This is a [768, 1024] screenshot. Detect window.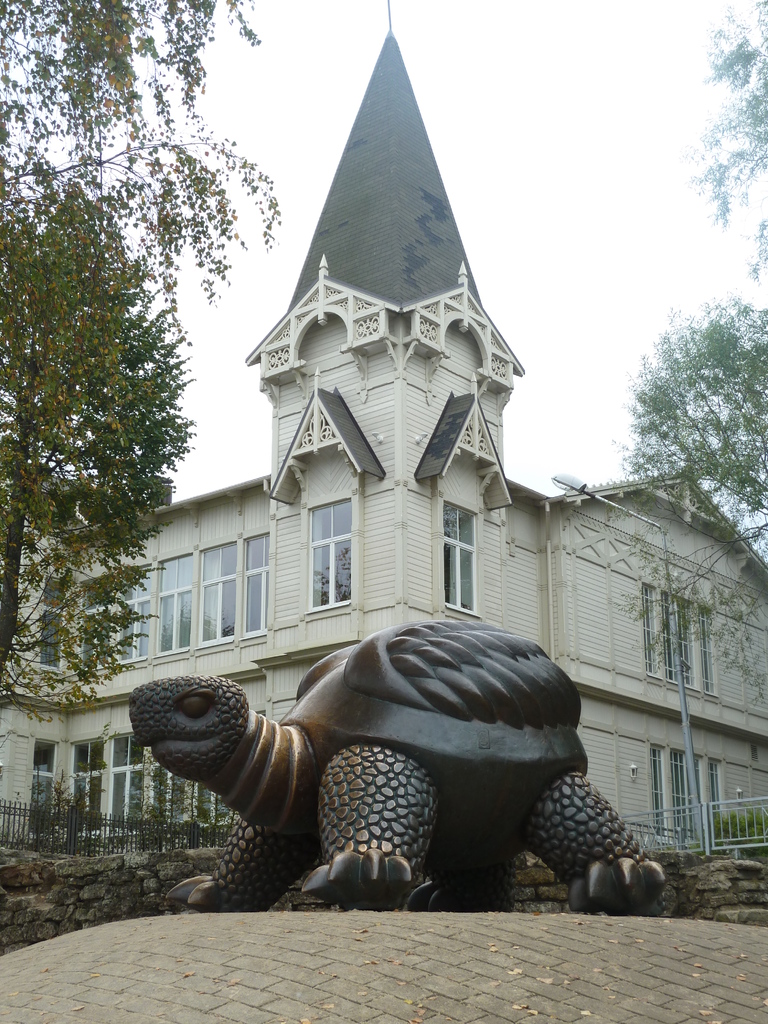
642 748 721 831.
